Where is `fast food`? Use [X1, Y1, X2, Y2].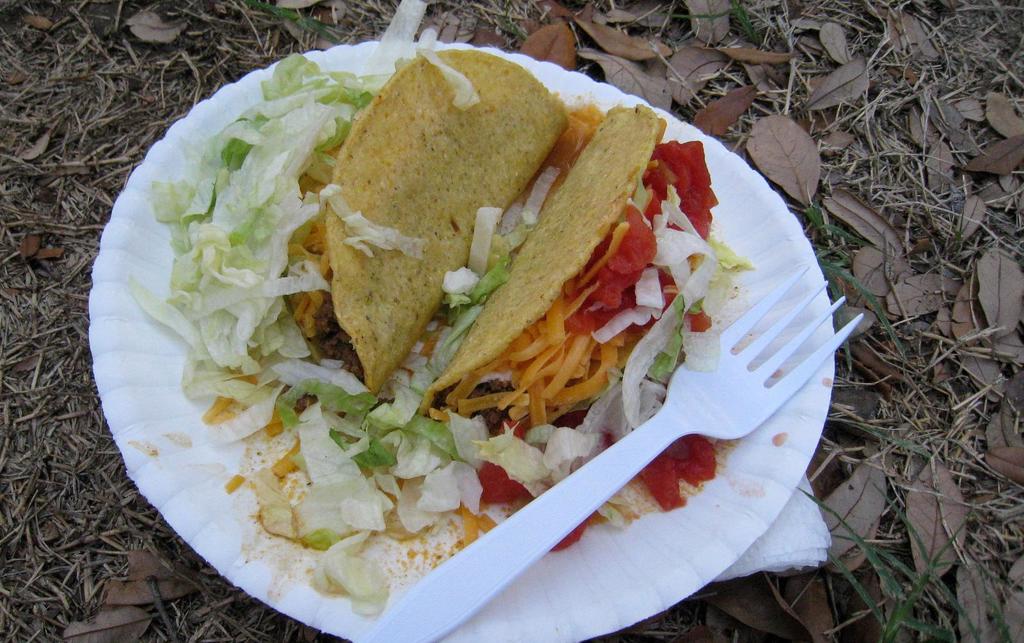
[122, 0, 755, 616].
